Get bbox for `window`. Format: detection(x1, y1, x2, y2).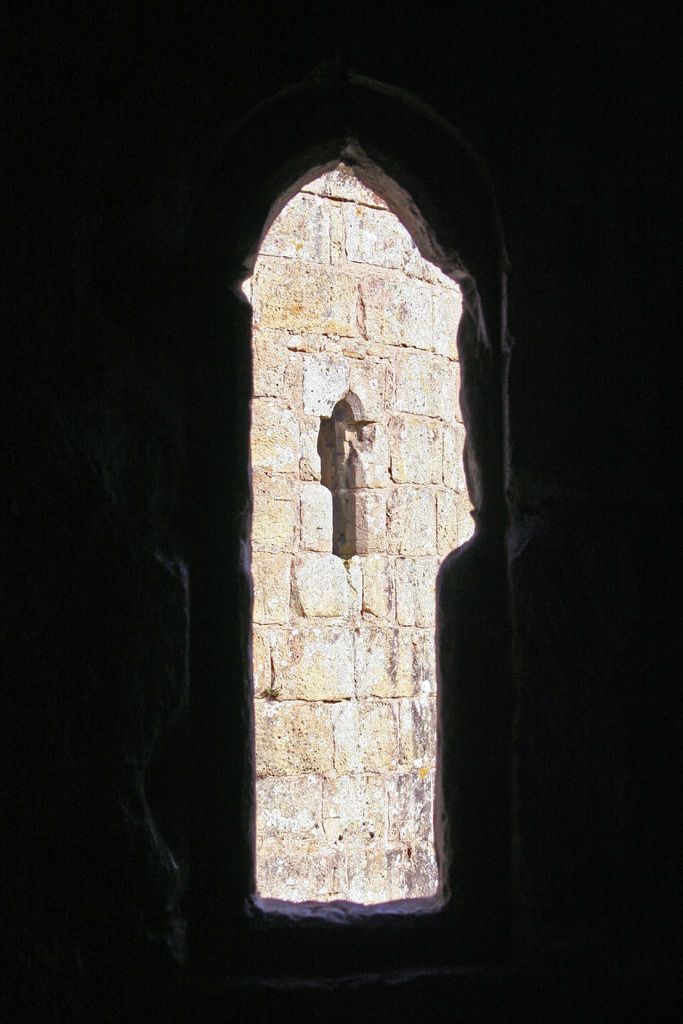
detection(318, 393, 378, 557).
